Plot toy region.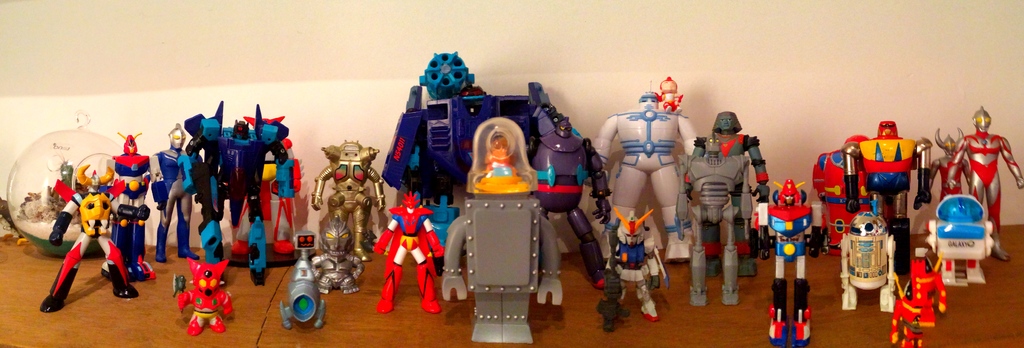
Plotted at 143/127/201/263.
